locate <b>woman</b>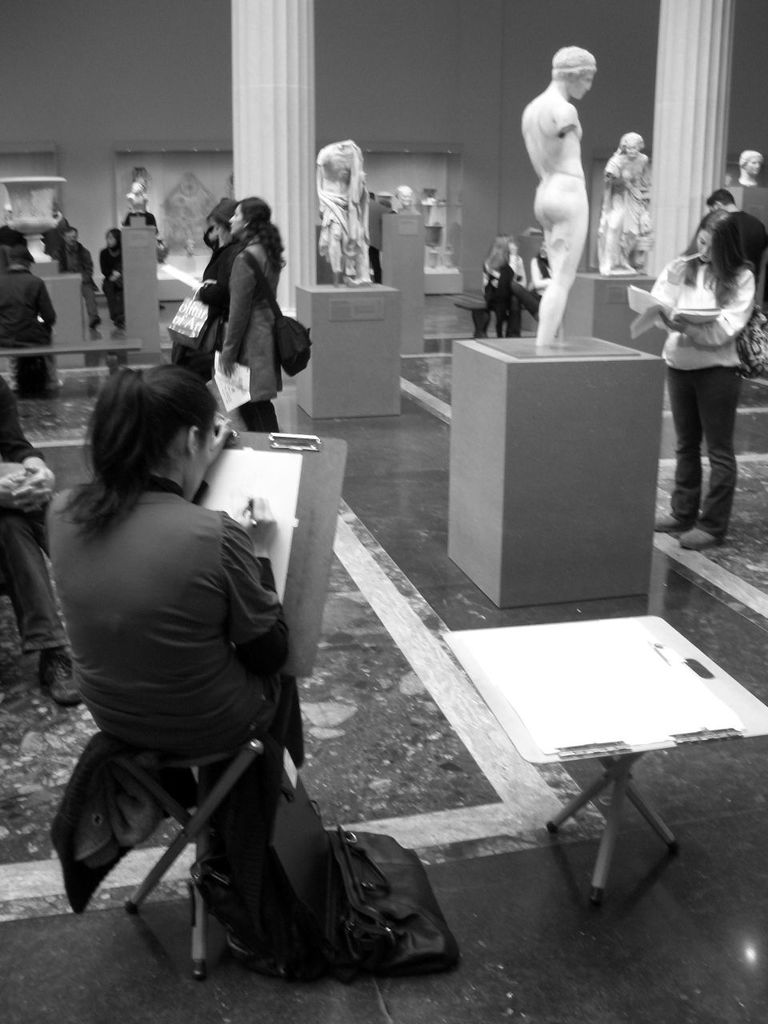
<box>528,239,558,301</box>
